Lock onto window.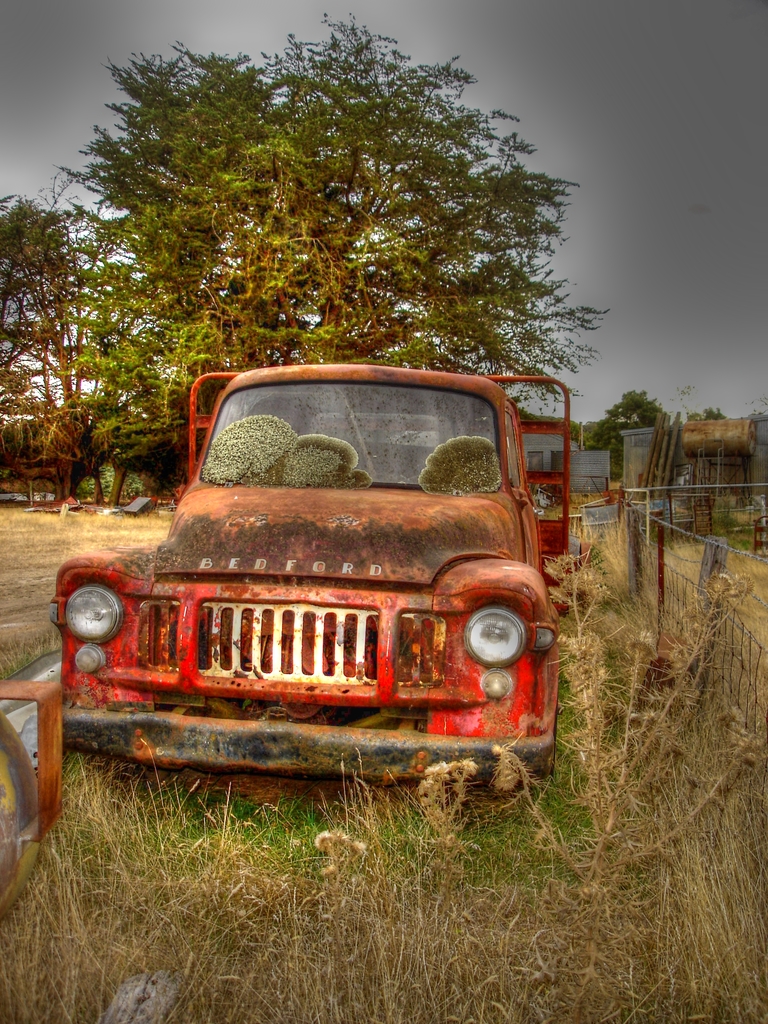
Locked: l=499, t=399, r=525, b=494.
